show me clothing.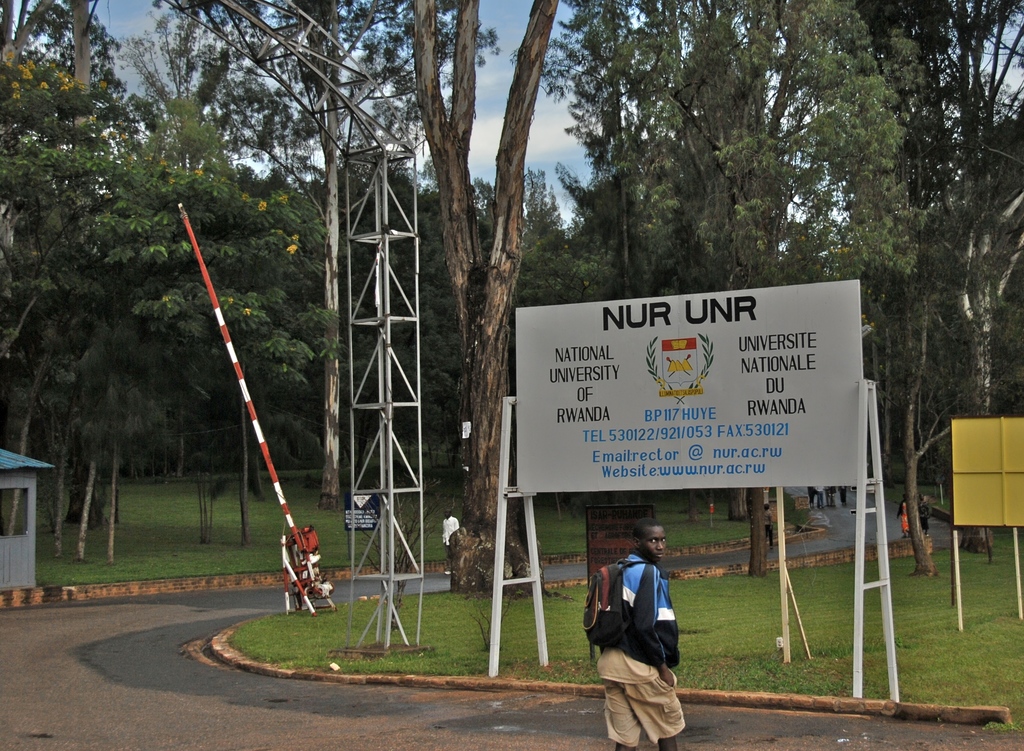
clothing is here: box(593, 544, 698, 750).
